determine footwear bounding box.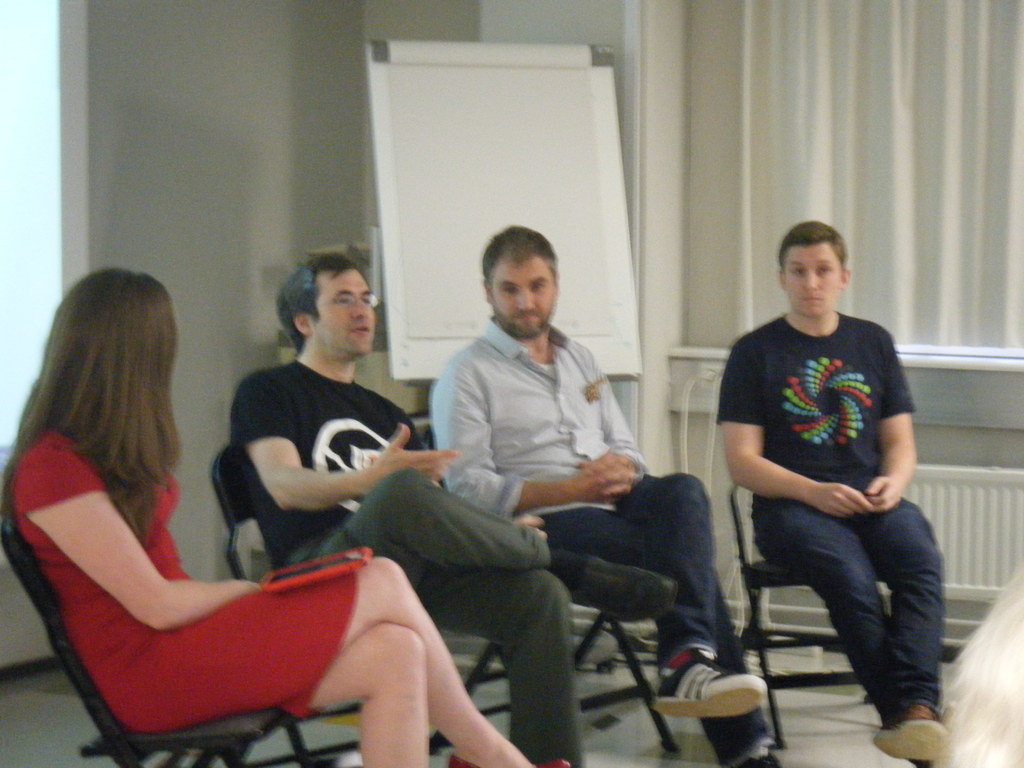
Determined: region(876, 708, 951, 767).
